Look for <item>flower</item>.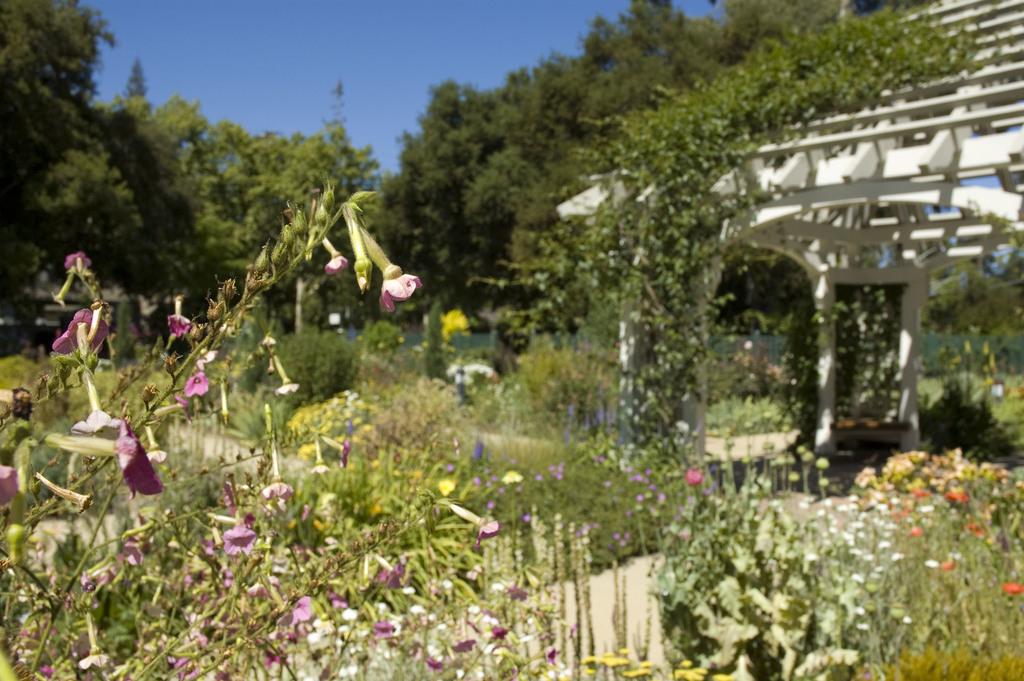
Found: [x1=113, y1=423, x2=166, y2=494].
